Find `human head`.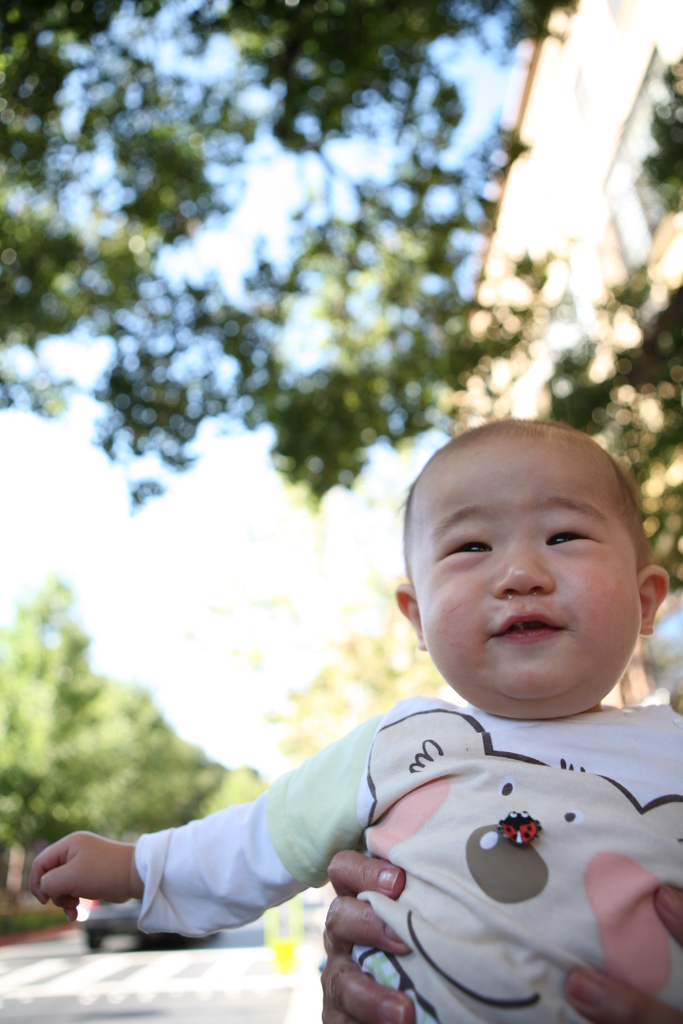
404:399:664:694.
